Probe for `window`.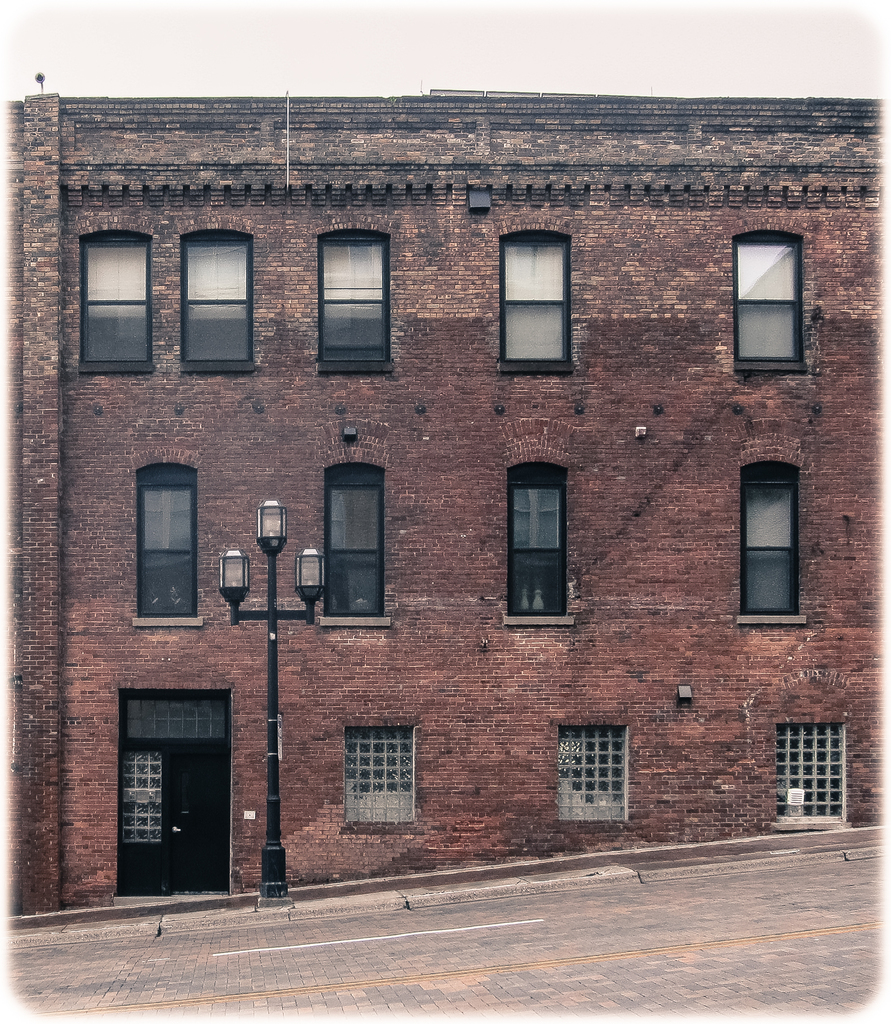
Probe result: {"left": 184, "top": 230, "right": 261, "bottom": 379}.
